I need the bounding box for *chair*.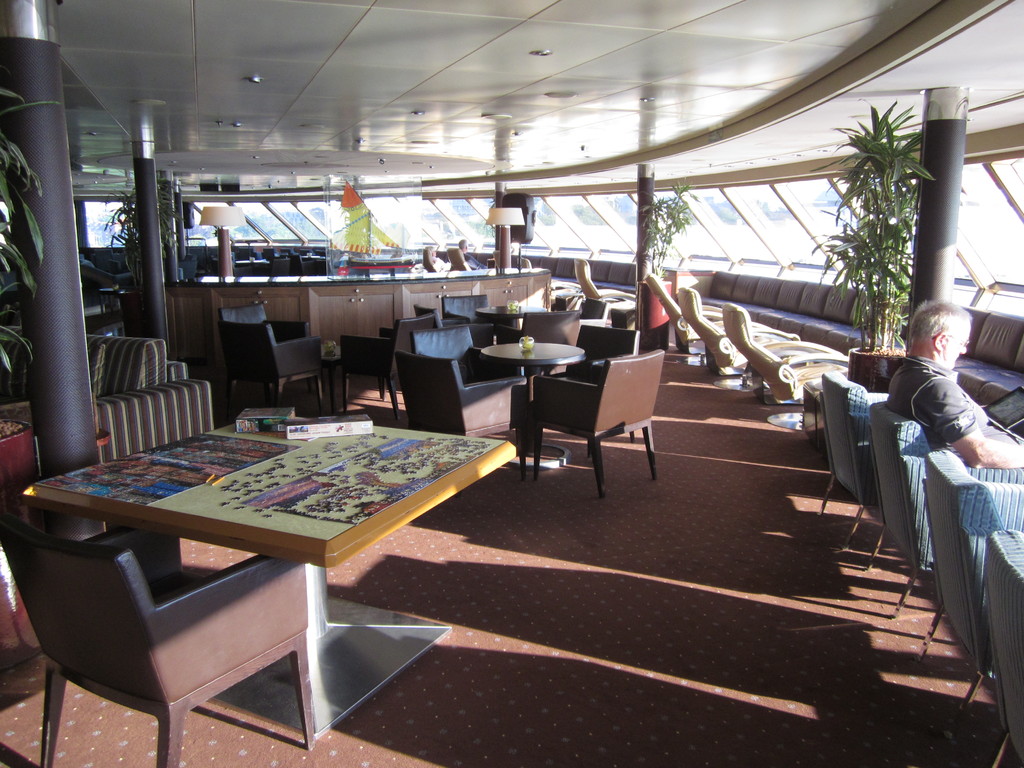
Here it is: l=444, t=292, r=493, b=353.
